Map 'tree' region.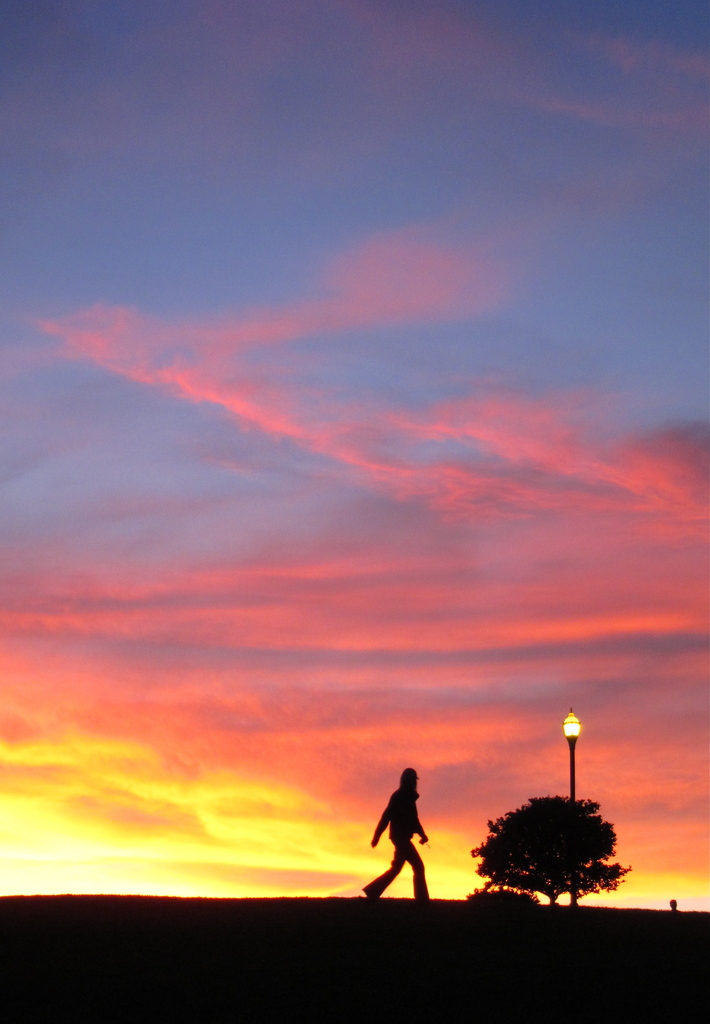
Mapped to rect(473, 796, 633, 896).
